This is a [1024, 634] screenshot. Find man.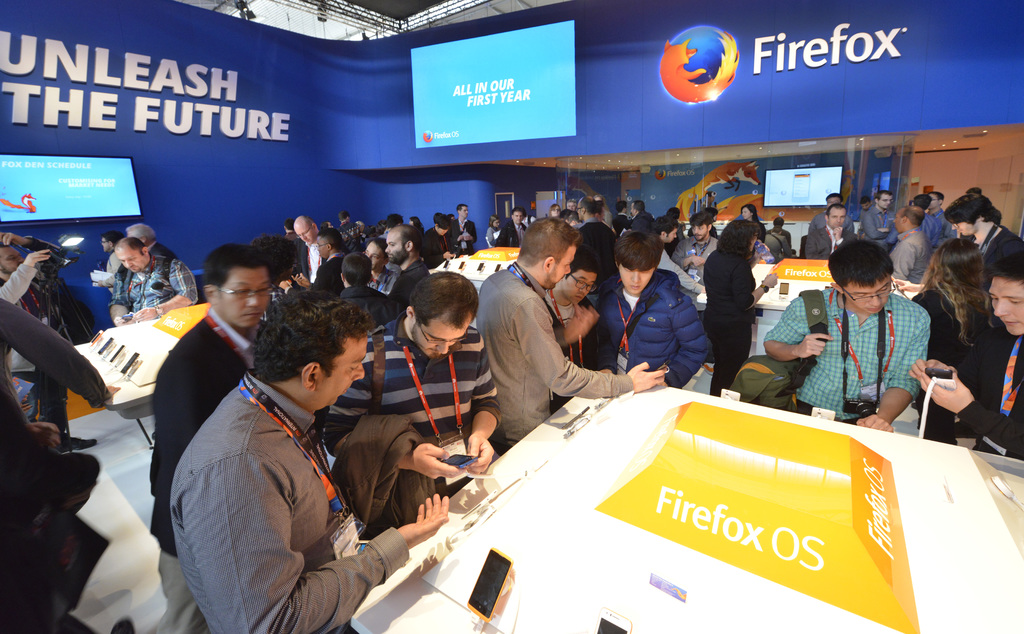
Bounding box: select_region(106, 238, 204, 328).
